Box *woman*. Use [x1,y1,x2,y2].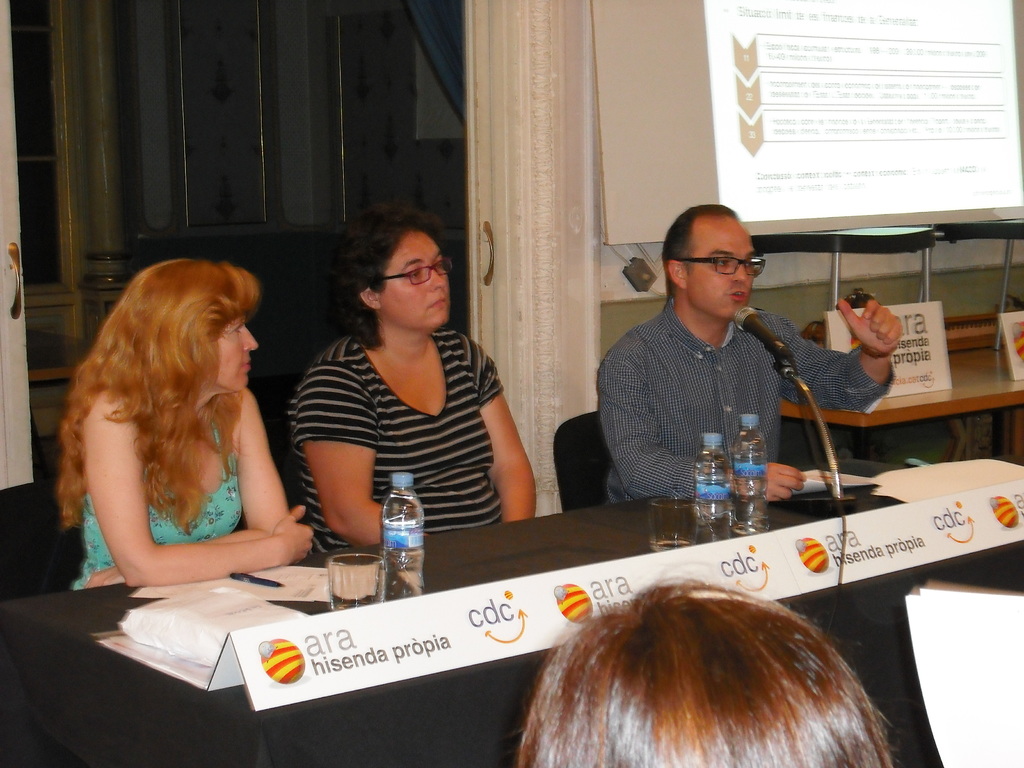
[288,201,551,553].
